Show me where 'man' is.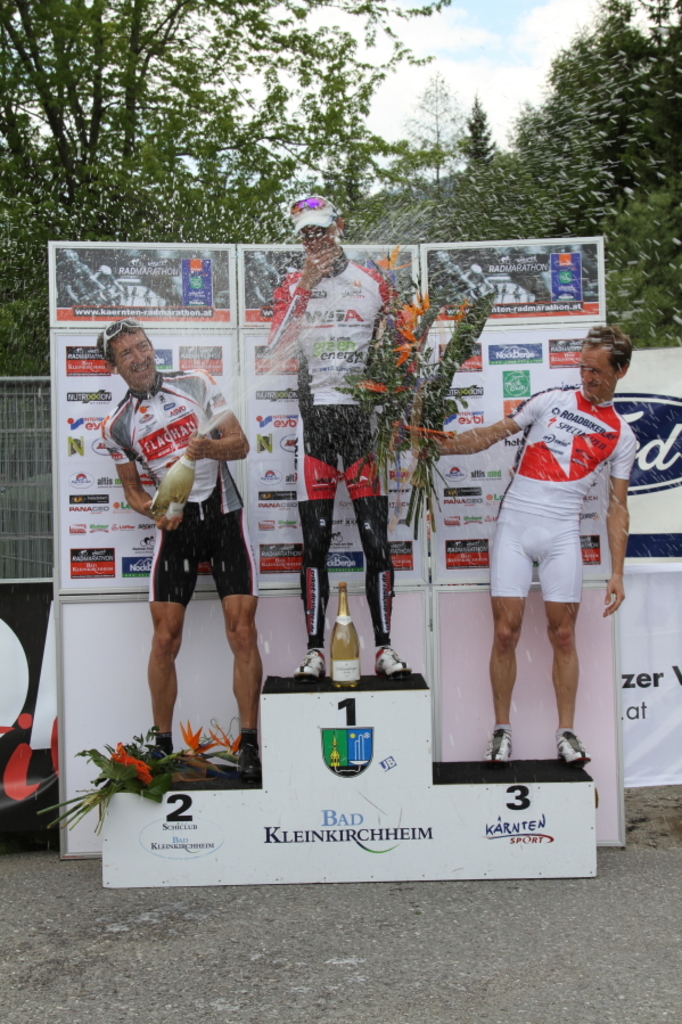
'man' is at {"left": 393, "top": 317, "right": 641, "bottom": 760}.
